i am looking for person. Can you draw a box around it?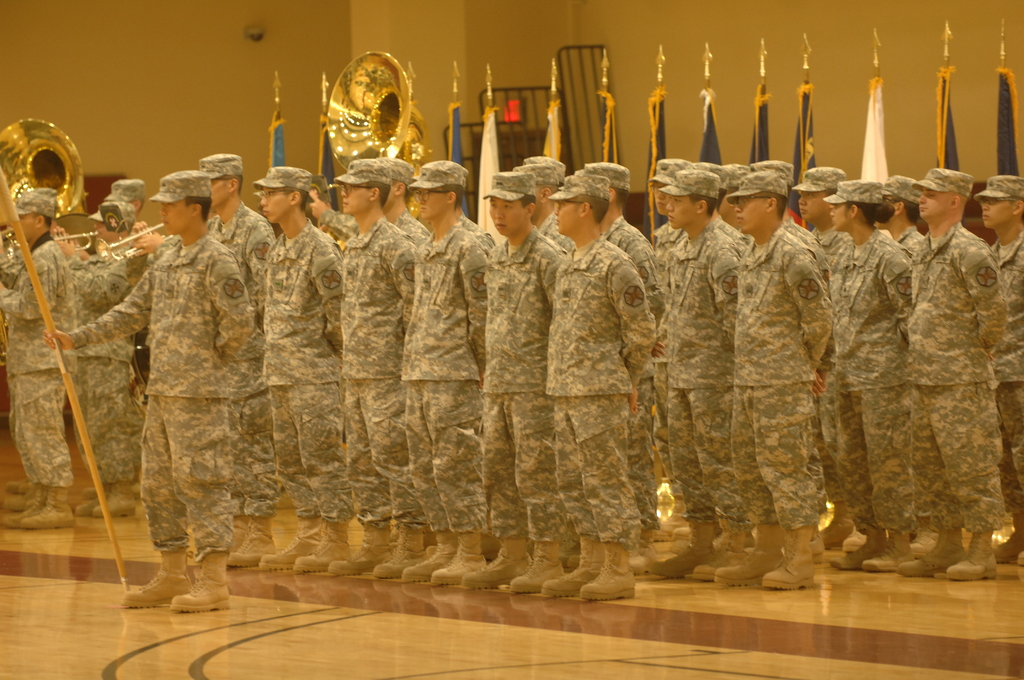
Sure, the bounding box is detection(402, 159, 491, 590).
